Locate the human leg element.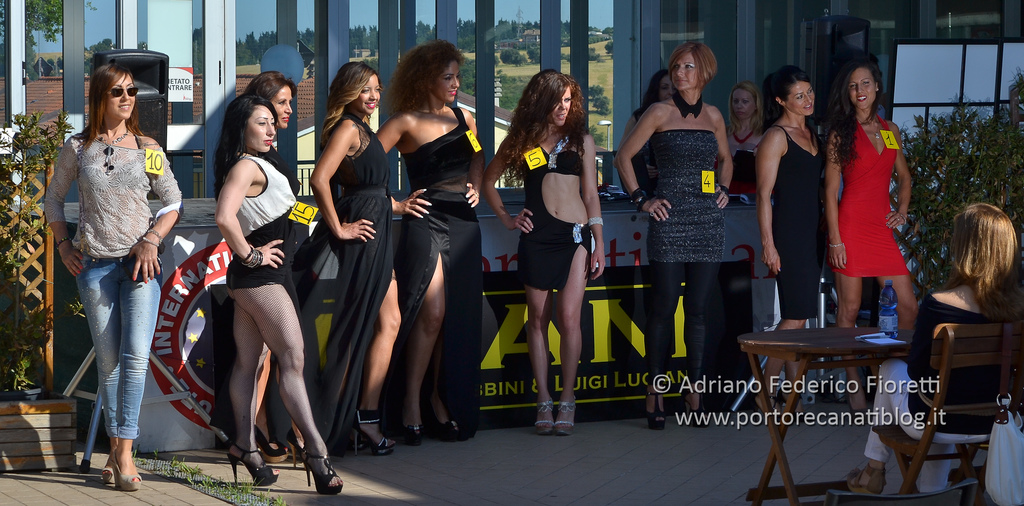
Element bbox: [639, 248, 684, 418].
